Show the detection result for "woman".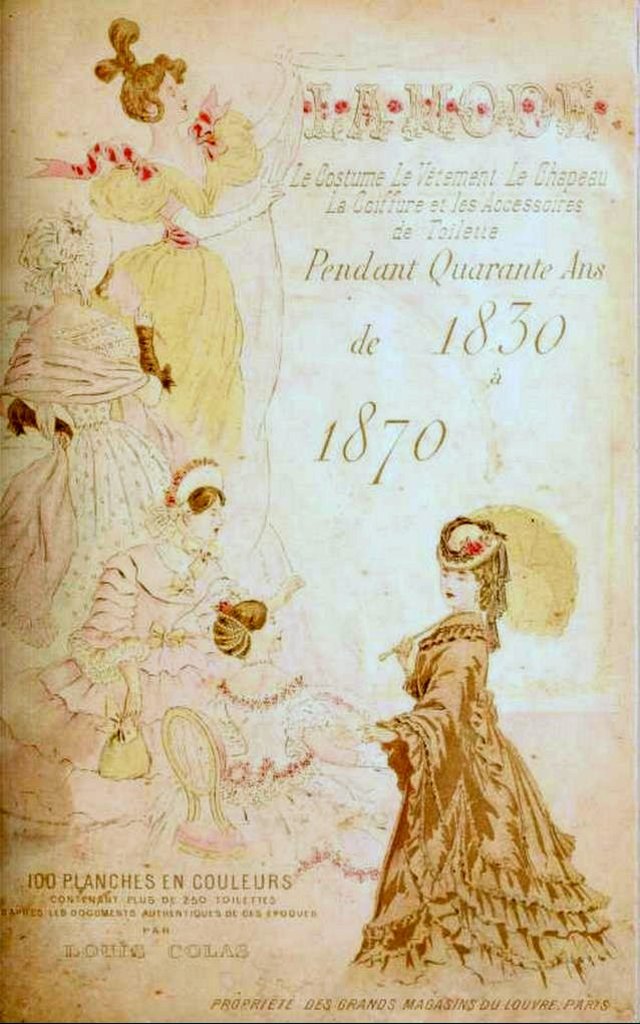
detection(72, 456, 309, 734).
